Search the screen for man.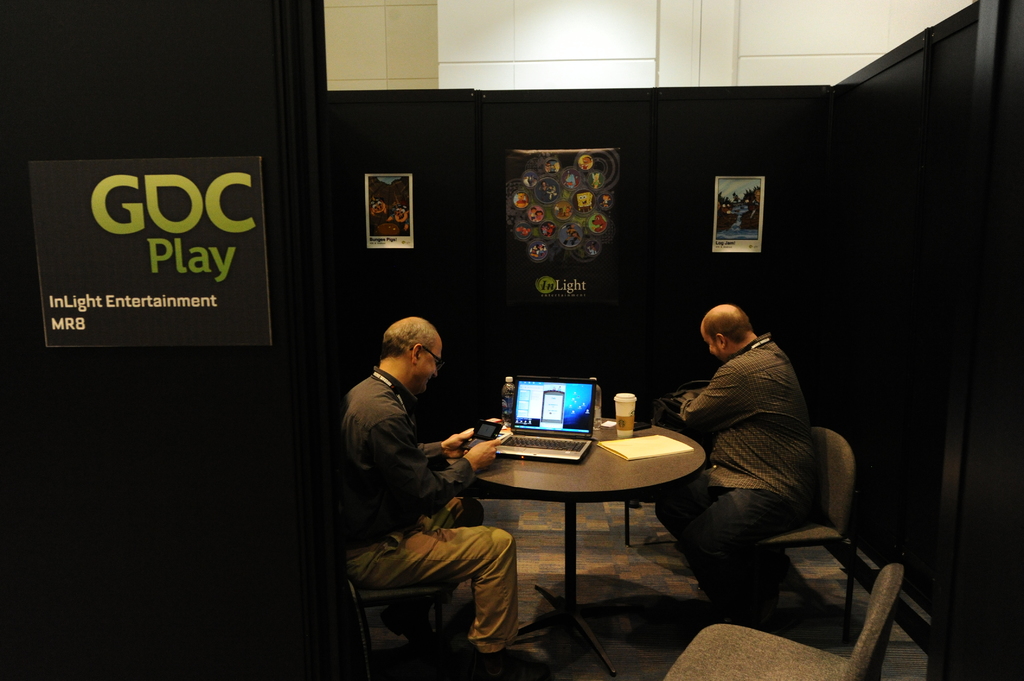
Found at {"x1": 640, "y1": 284, "x2": 865, "y2": 645}.
